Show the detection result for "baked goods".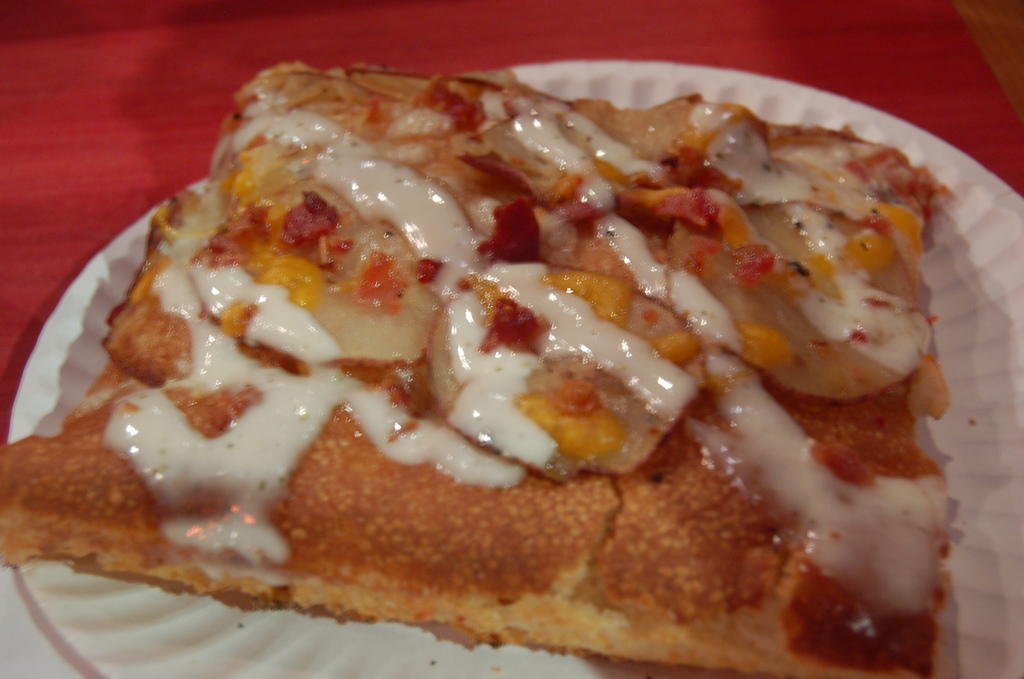
35, 63, 968, 665.
